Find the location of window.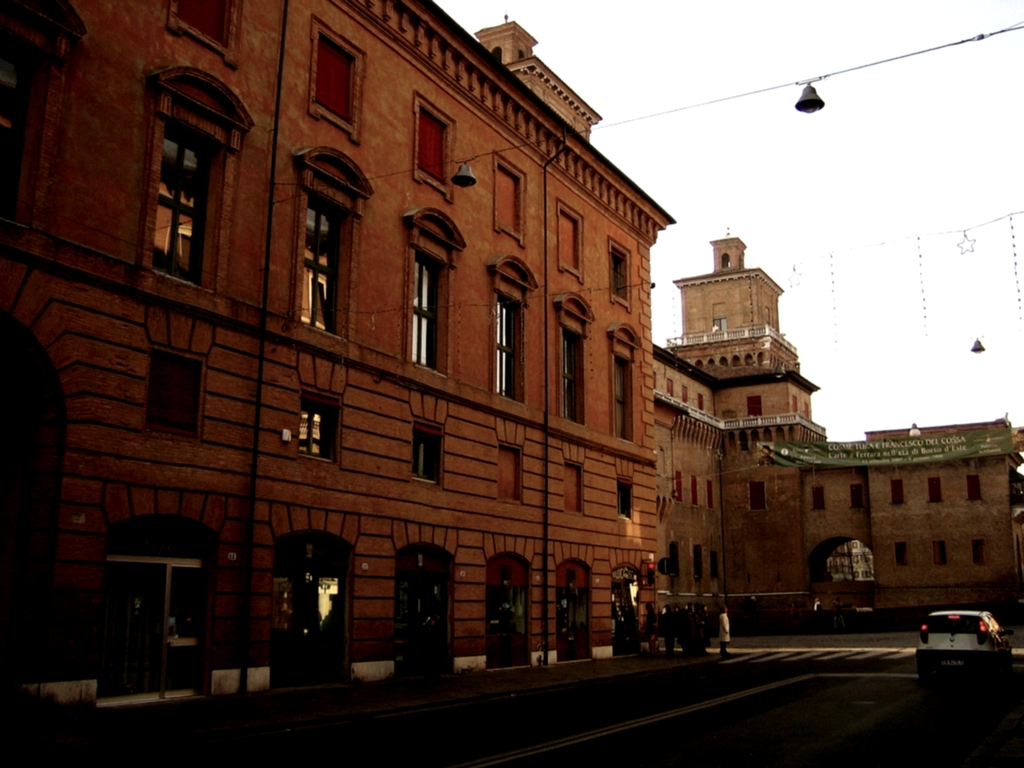
Location: <box>415,107,447,179</box>.
